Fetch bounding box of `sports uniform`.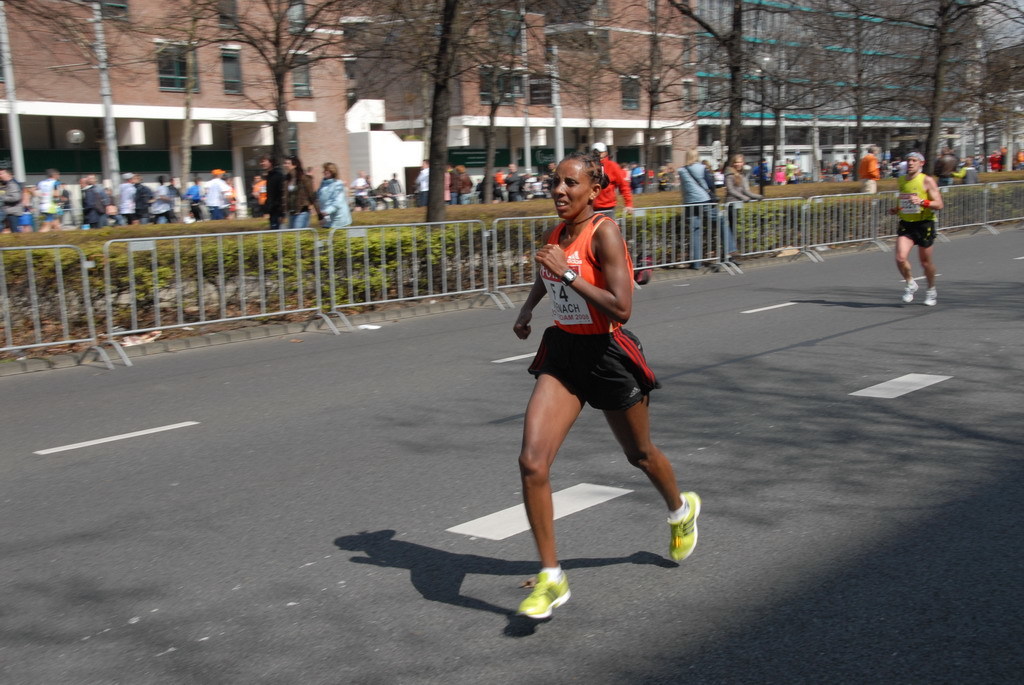
Bbox: l=889, t=155, r=934, b=244.
